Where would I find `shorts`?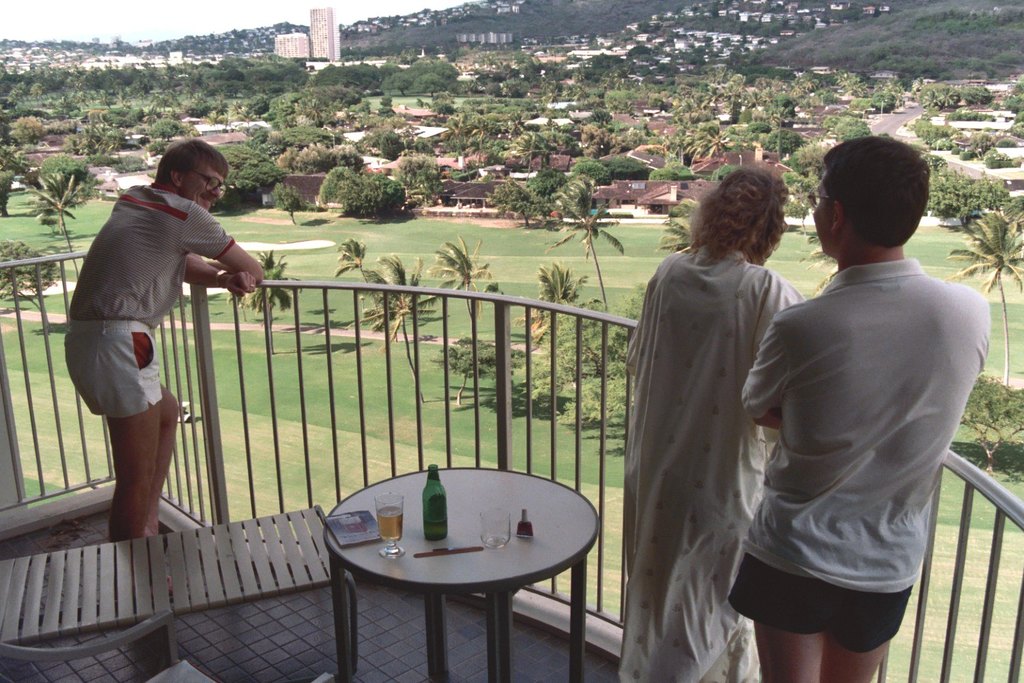
At (64,318,161,419).
